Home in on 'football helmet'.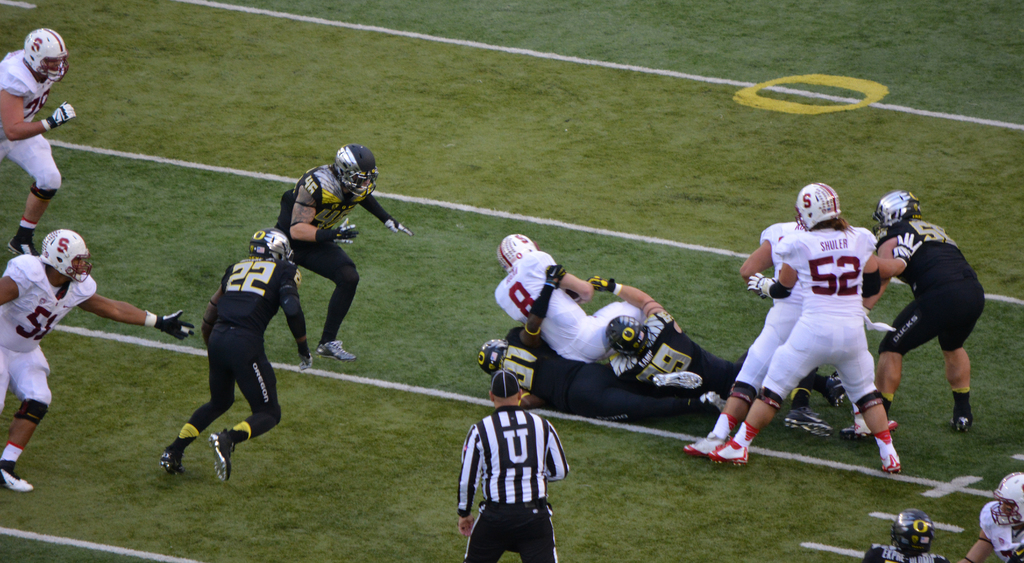
Homed in at <region>257, 226, 300, 267</region>.
